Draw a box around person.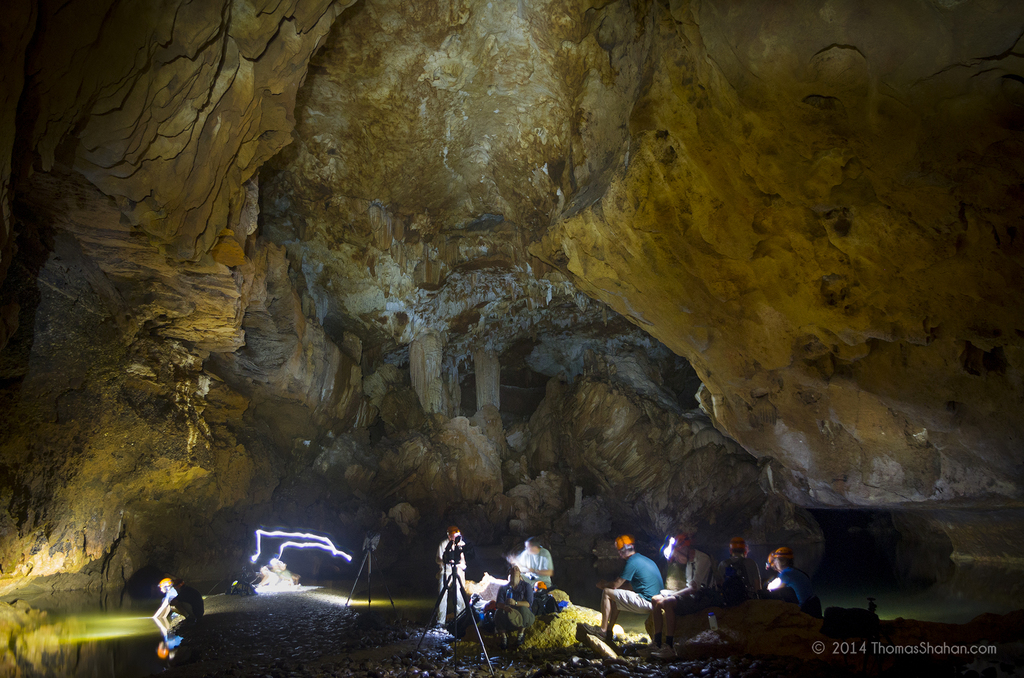
left=514, top=535, right=556, bottom=594.
